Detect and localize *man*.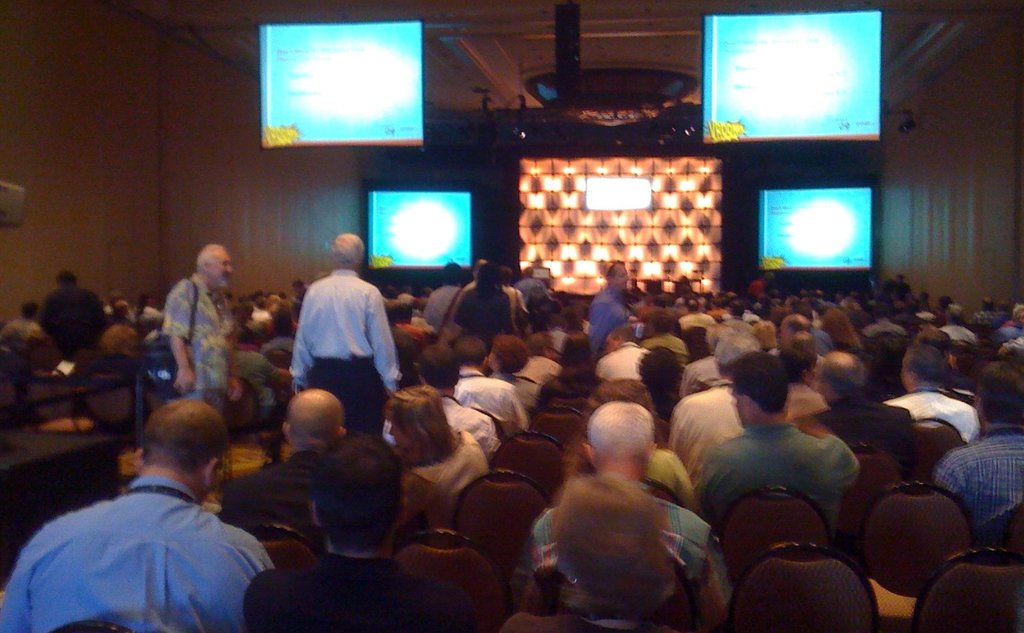
Localized at 876:339:986:447.
